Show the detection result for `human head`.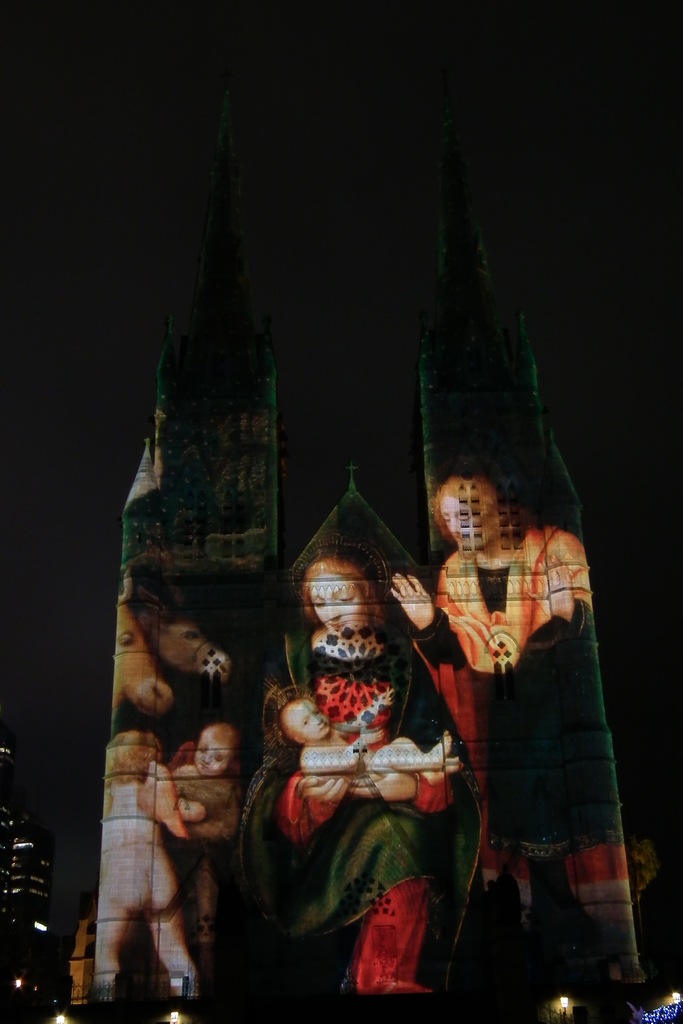
[306, 544, 386, 635].
